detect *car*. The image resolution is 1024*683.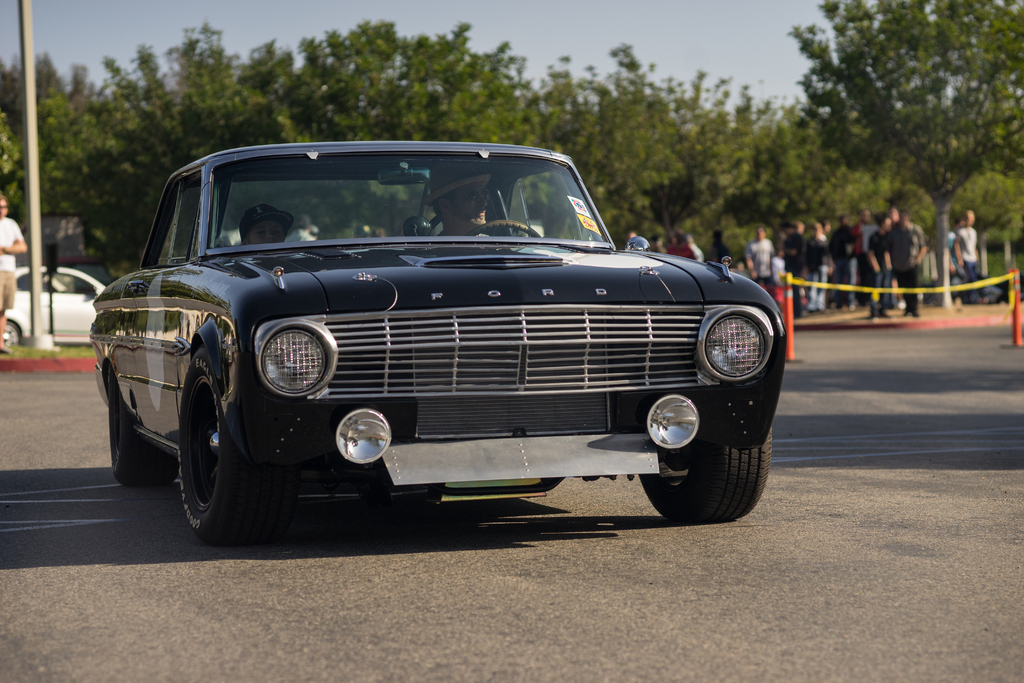
bbox=(2, 256, 100, 343).
